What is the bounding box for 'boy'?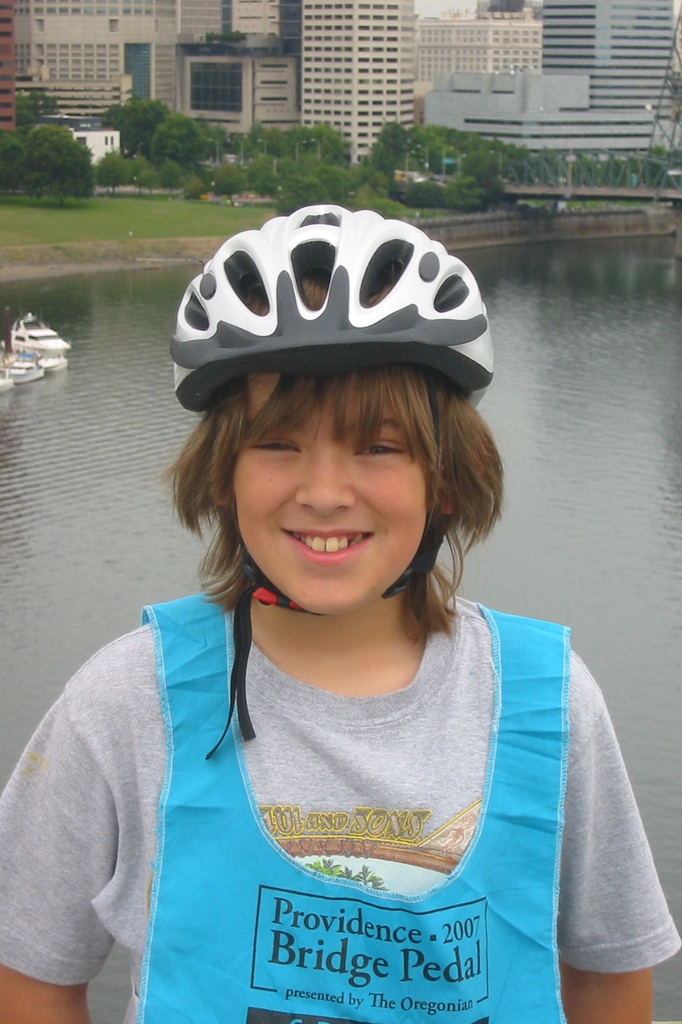
[x1=65, y1=264, x2=608, y2=1008].
